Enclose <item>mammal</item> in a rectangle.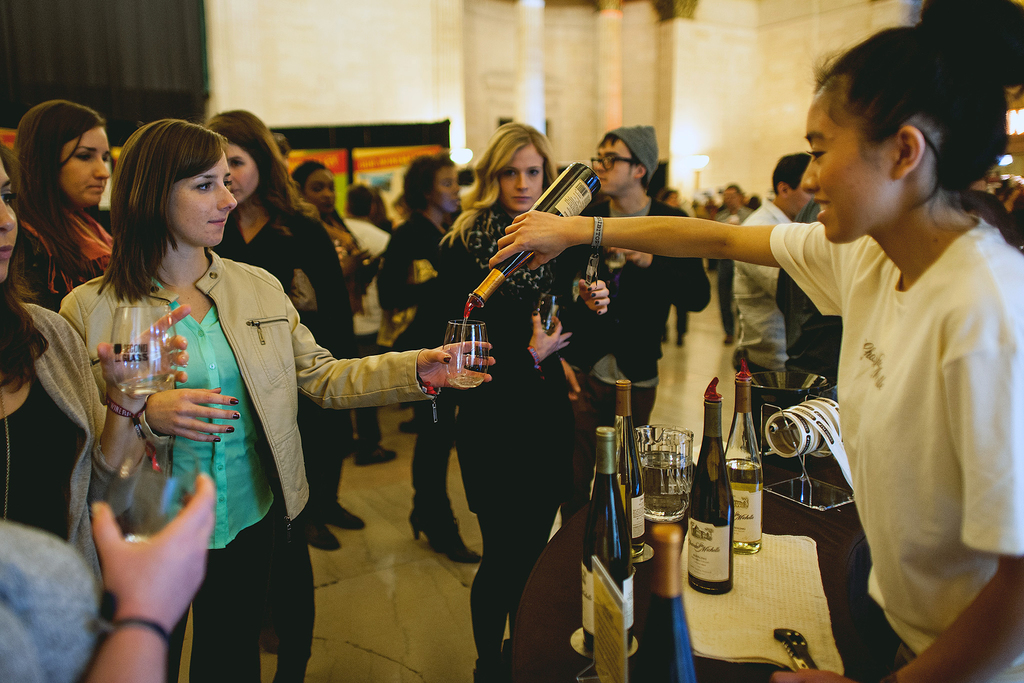
x1=554 y1=121 x2=713 y2=427.
